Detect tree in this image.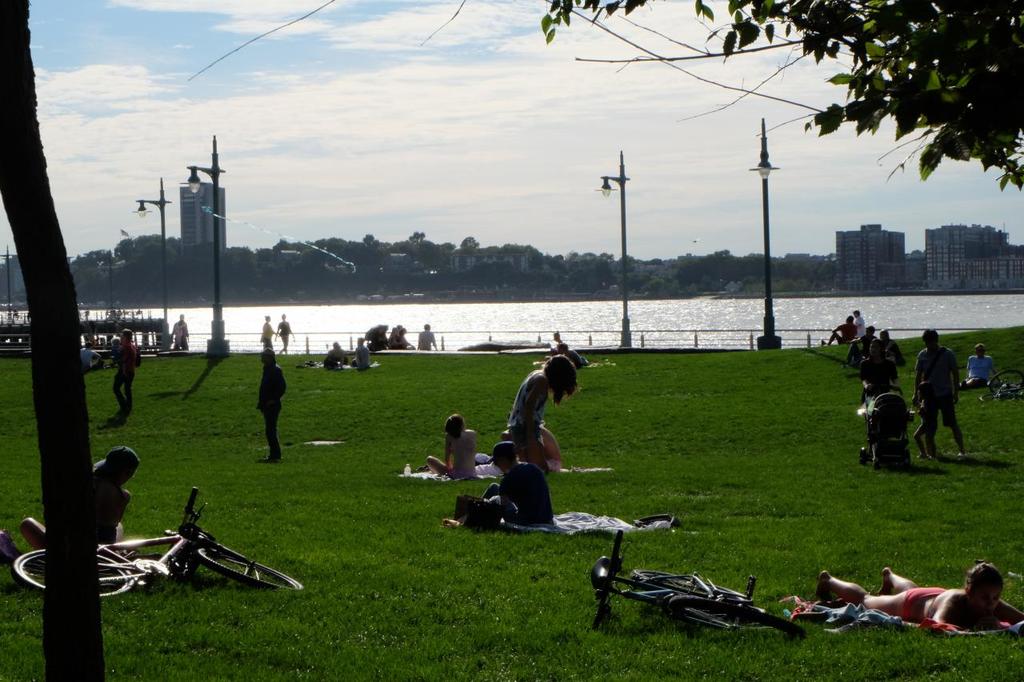
Detection: left=182, top=0, right=1023, bottom=193.
